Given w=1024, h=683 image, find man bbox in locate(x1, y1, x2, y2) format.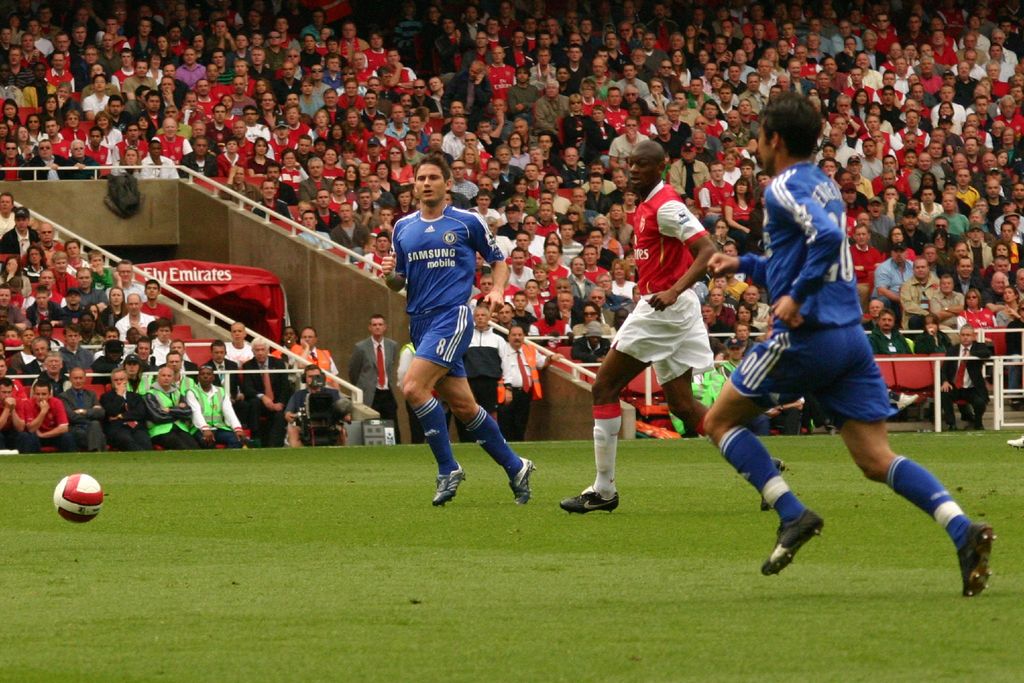
locate(439, 100, 474, 138).
